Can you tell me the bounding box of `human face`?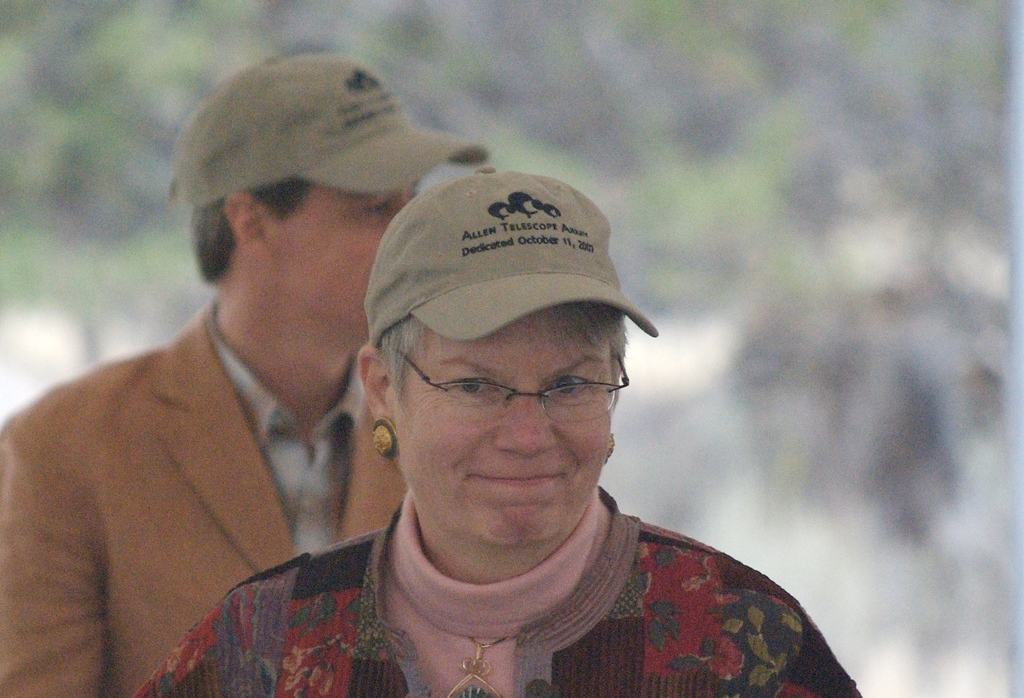
BBox(394, 312, 616, 553).
